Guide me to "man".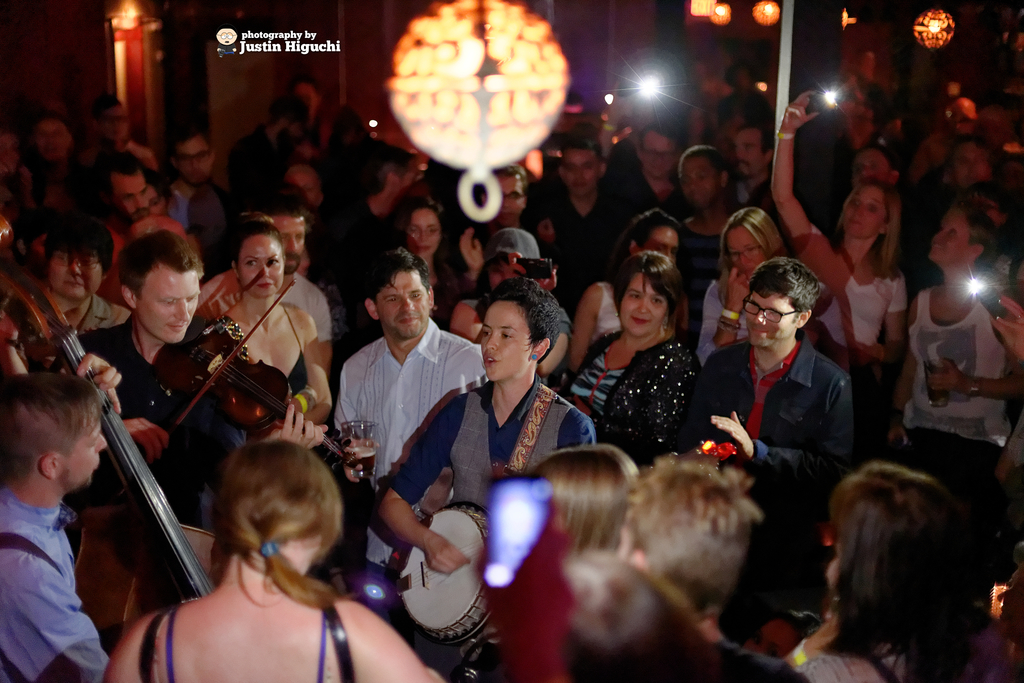
Guidance: Rect(534, 136, 625, 325).
